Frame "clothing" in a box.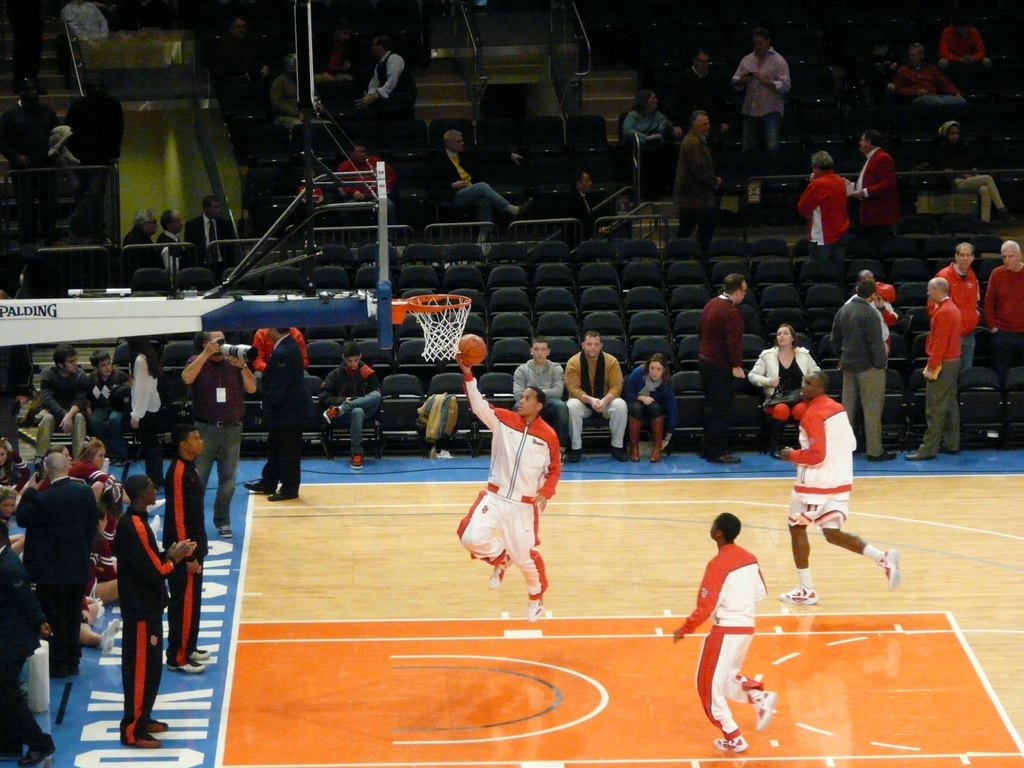
927 260 979 372.
